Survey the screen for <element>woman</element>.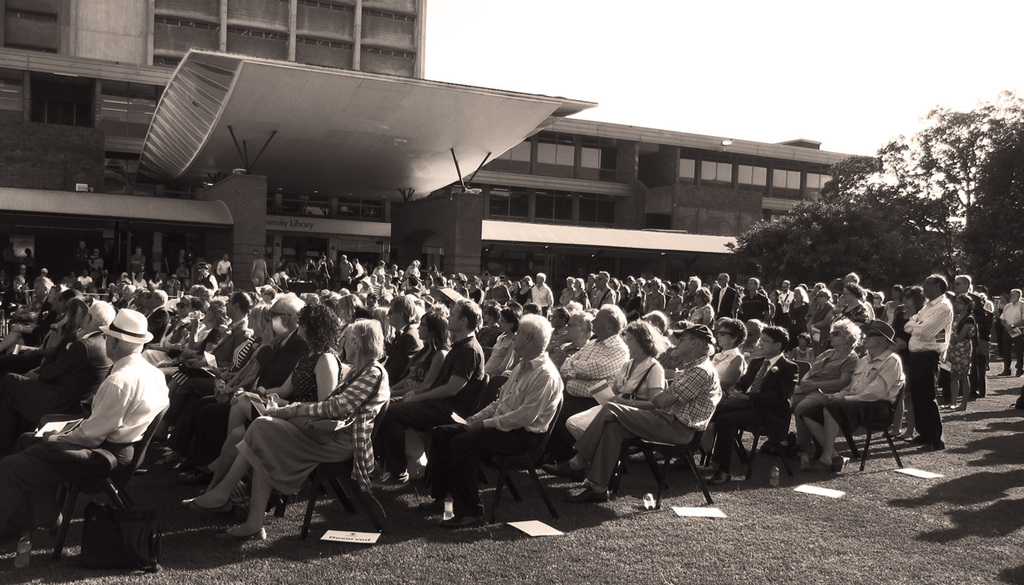
Survey found: 394 310 456 404.
